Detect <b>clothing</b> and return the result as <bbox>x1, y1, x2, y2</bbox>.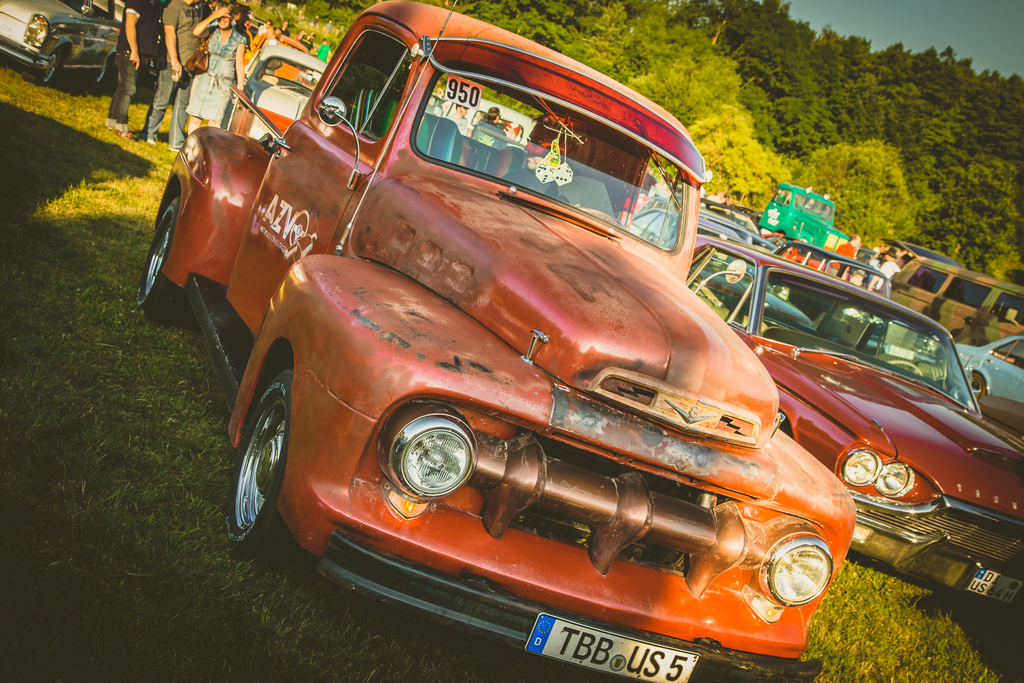
<bbox>879, 261, 902, 292</bbox>.
